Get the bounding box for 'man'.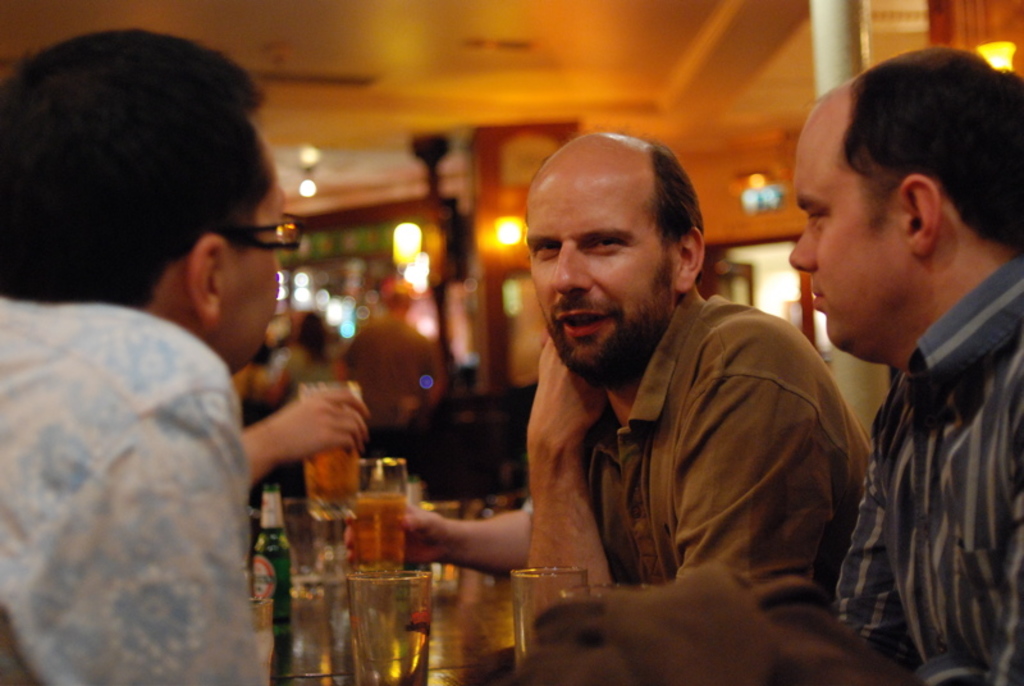
Rect(470, 138, 888, 644).
